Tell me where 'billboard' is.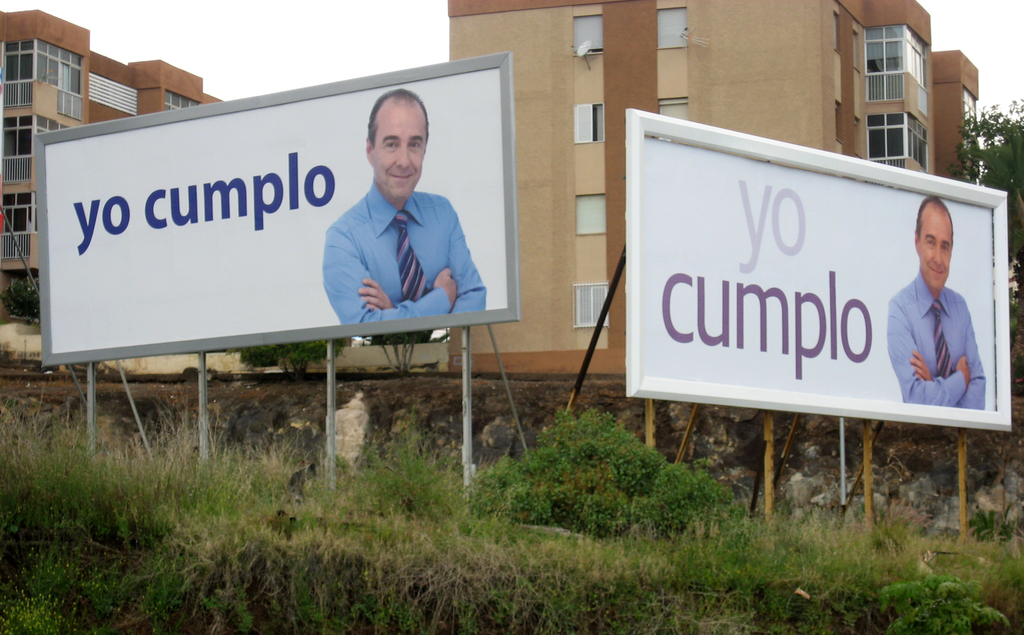
'billboard' is at rect(20, 54, 541, 412).
